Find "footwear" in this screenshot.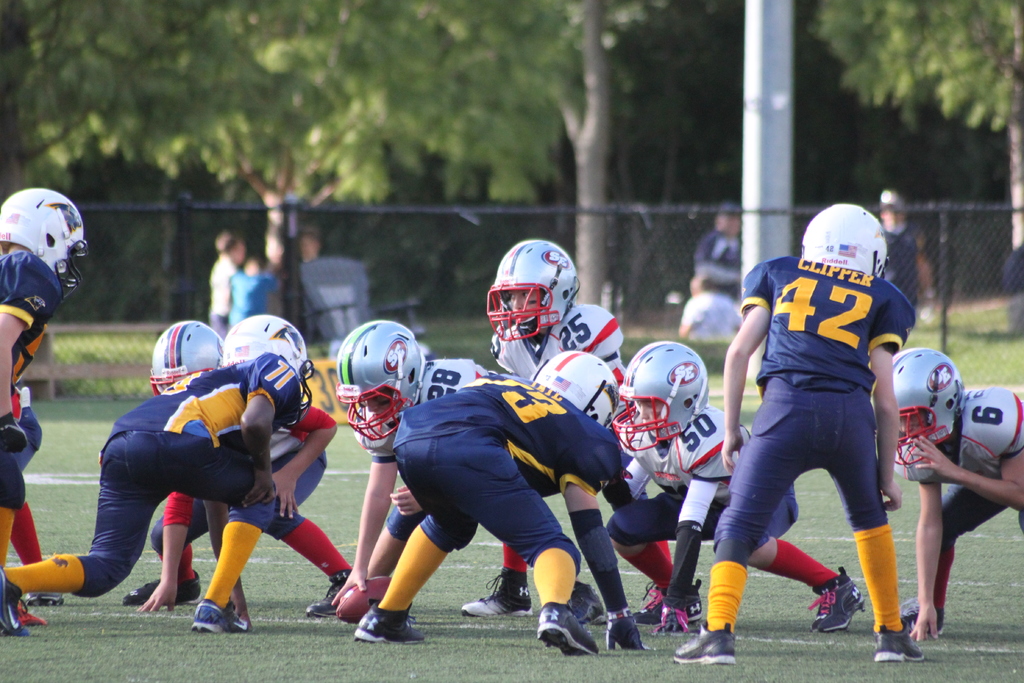
The bounding box for "footwear" is locate(655, 595, 696, 633).
